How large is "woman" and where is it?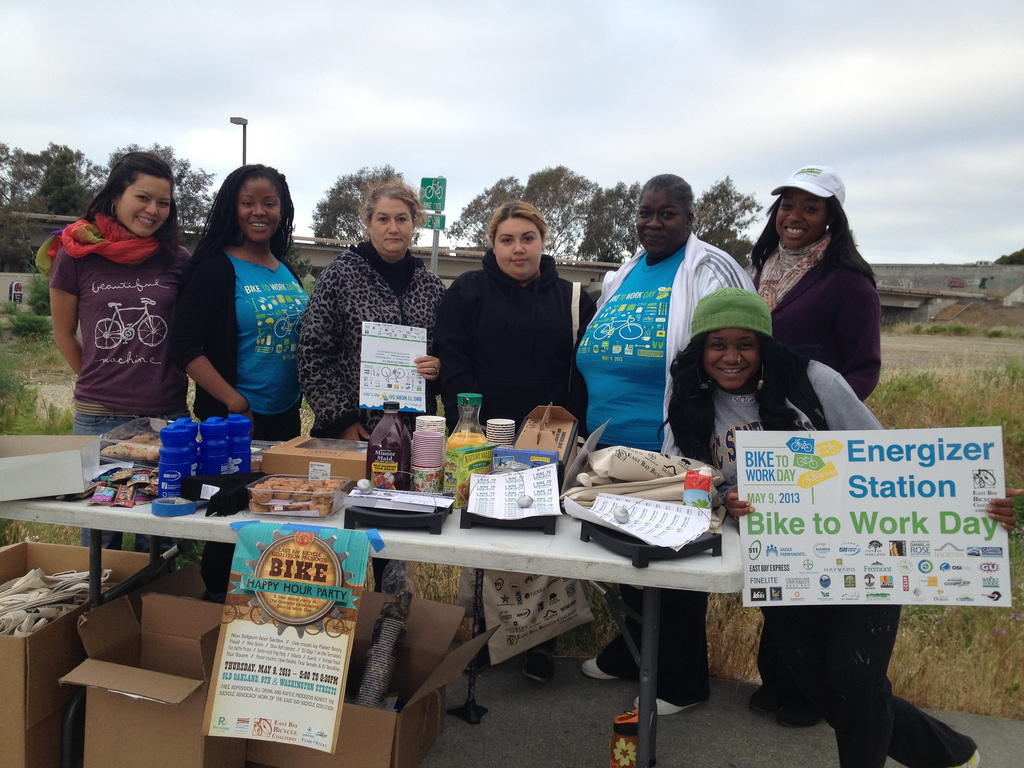
Bounding box: [x1=740, y1=163, x2=882, y2=408].
